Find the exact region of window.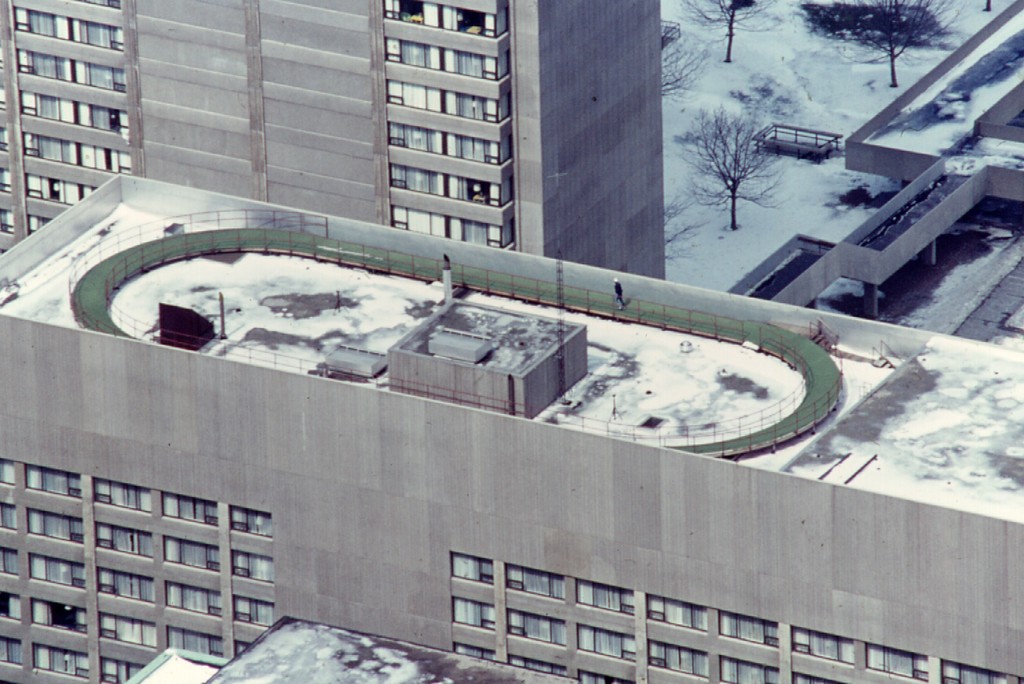
Exact region: <region>234, 550, 273, 586</region>.
